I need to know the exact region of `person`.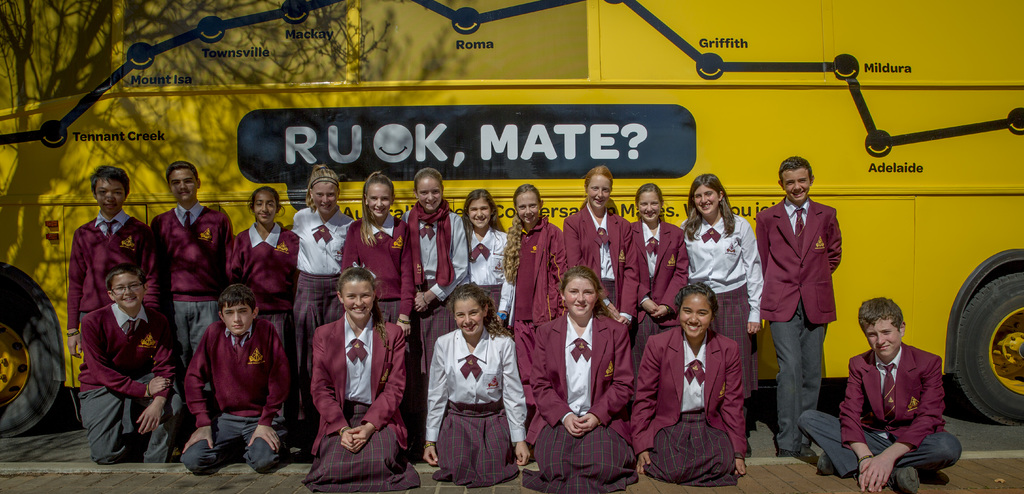
Region: region(75, 269, 182, 463).
